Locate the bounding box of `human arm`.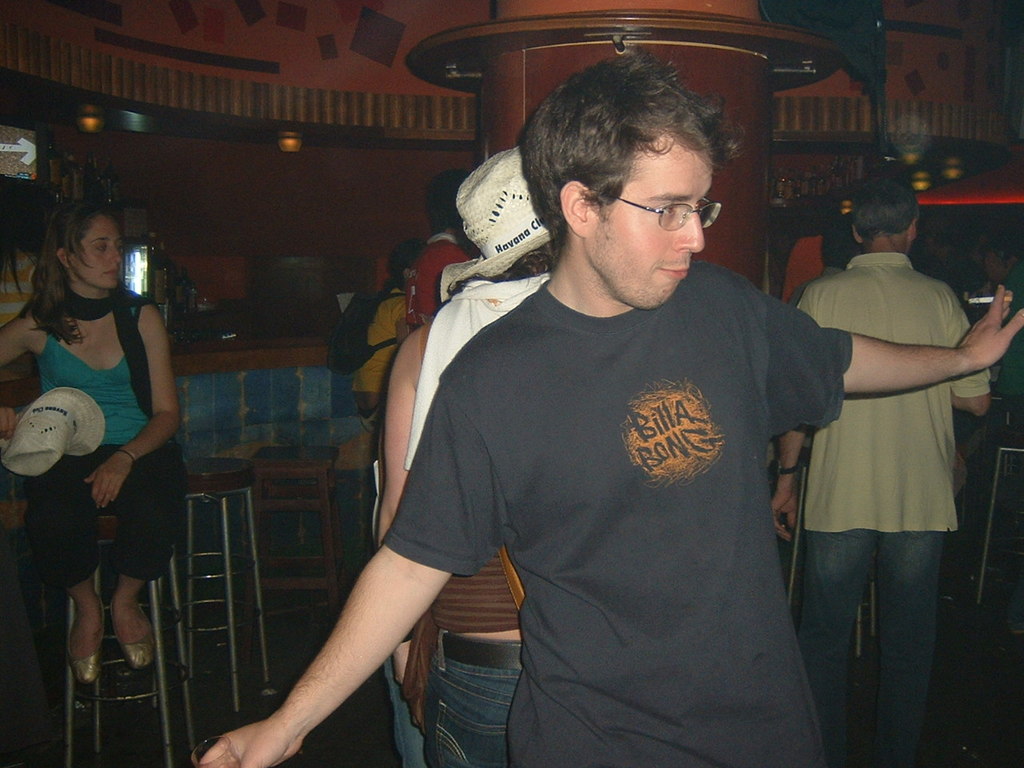
Bounding box: {"left": 950, "top": 306, "right": 993, "bottom": 420}.
